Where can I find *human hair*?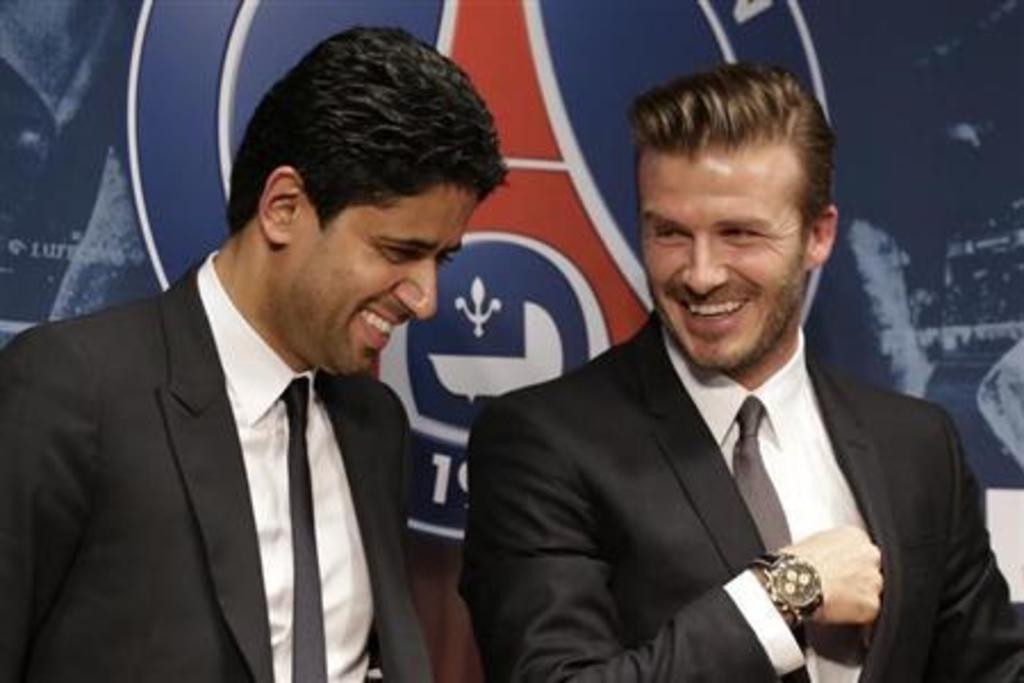
You can find it at Rect(628, 64, 844, 241).
